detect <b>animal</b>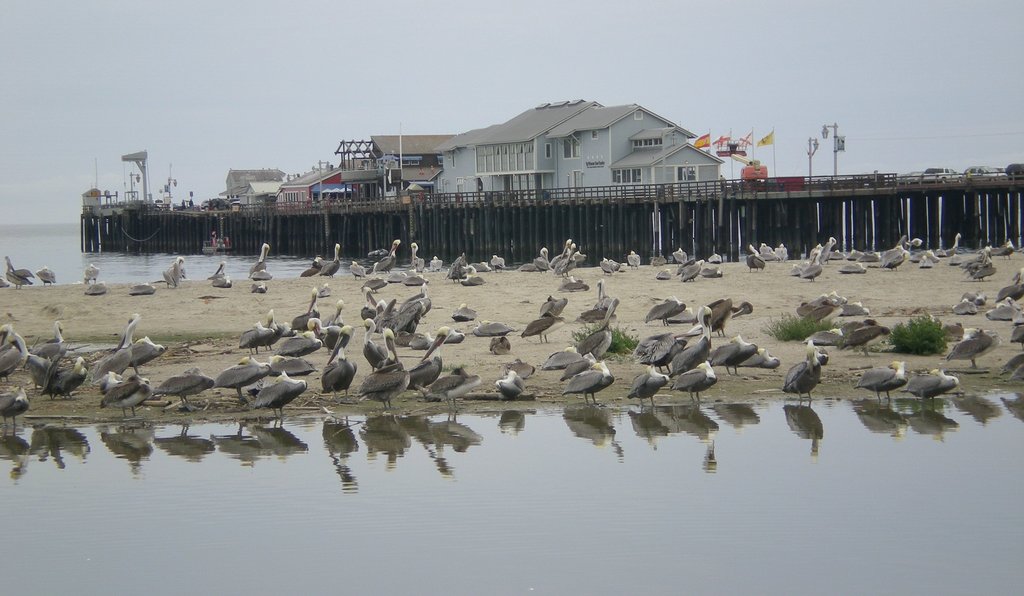
region(124, 329, 167, 374)
